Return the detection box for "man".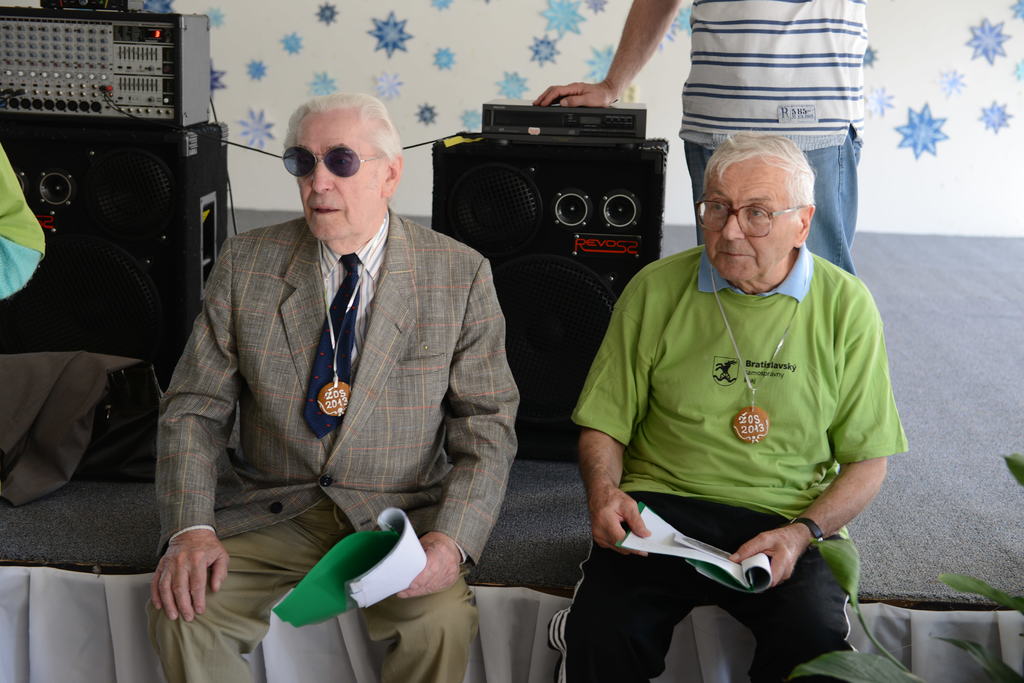
{"x1": 142, "y1": 81, "x2": 532, "y2": 666}.
